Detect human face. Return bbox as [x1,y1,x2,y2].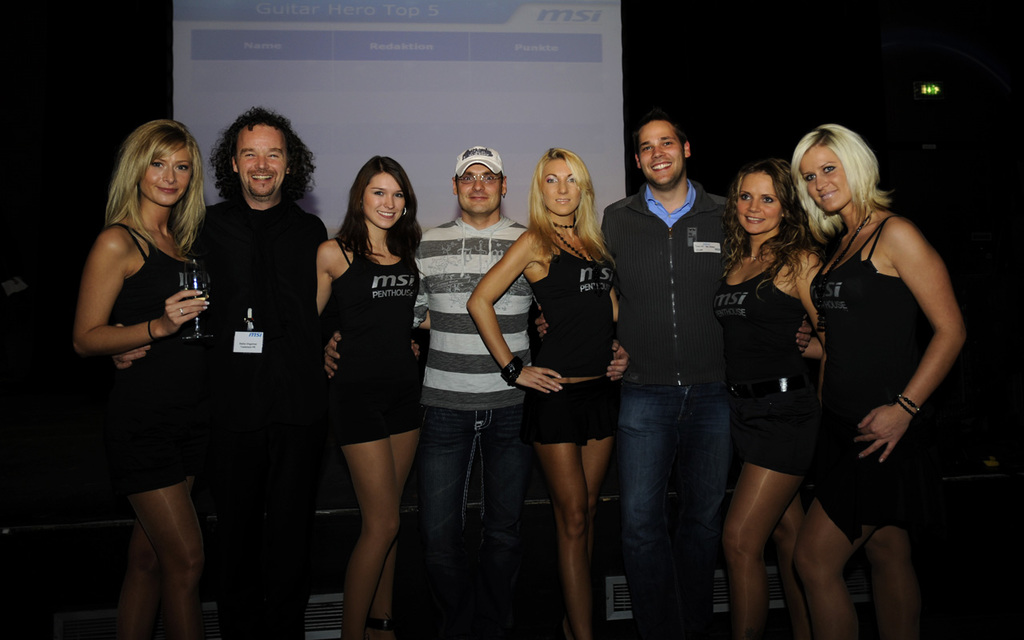
[734,163,779,238].
